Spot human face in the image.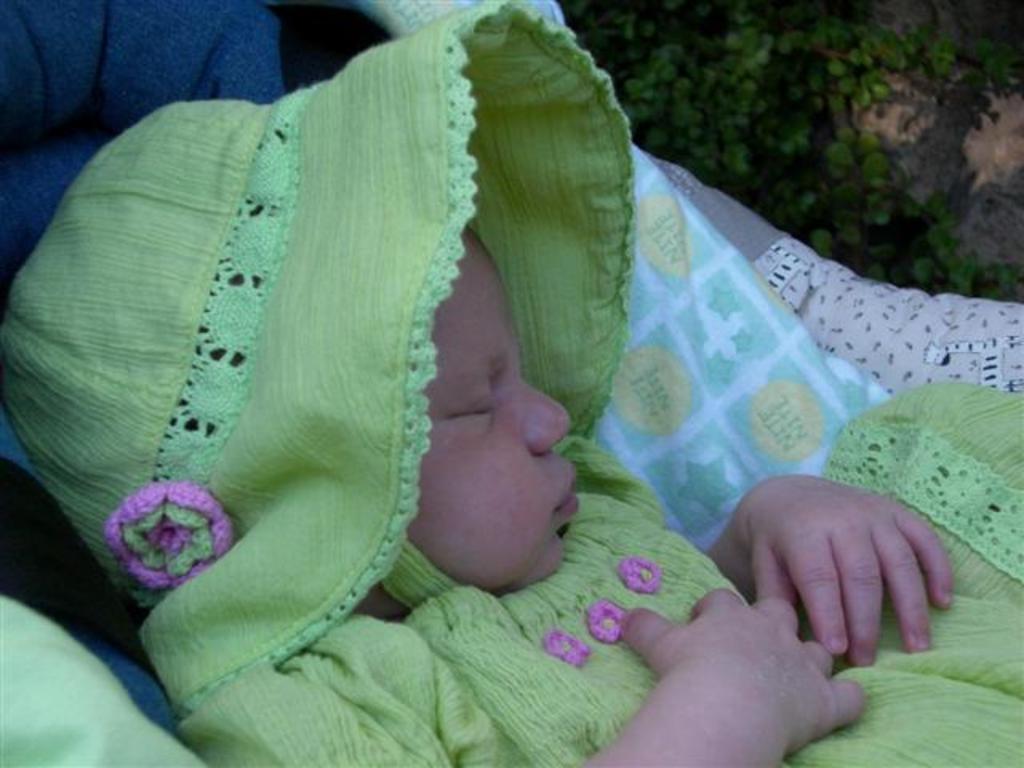
human face found at (left=405, top=234, right=579, bottom=589).
